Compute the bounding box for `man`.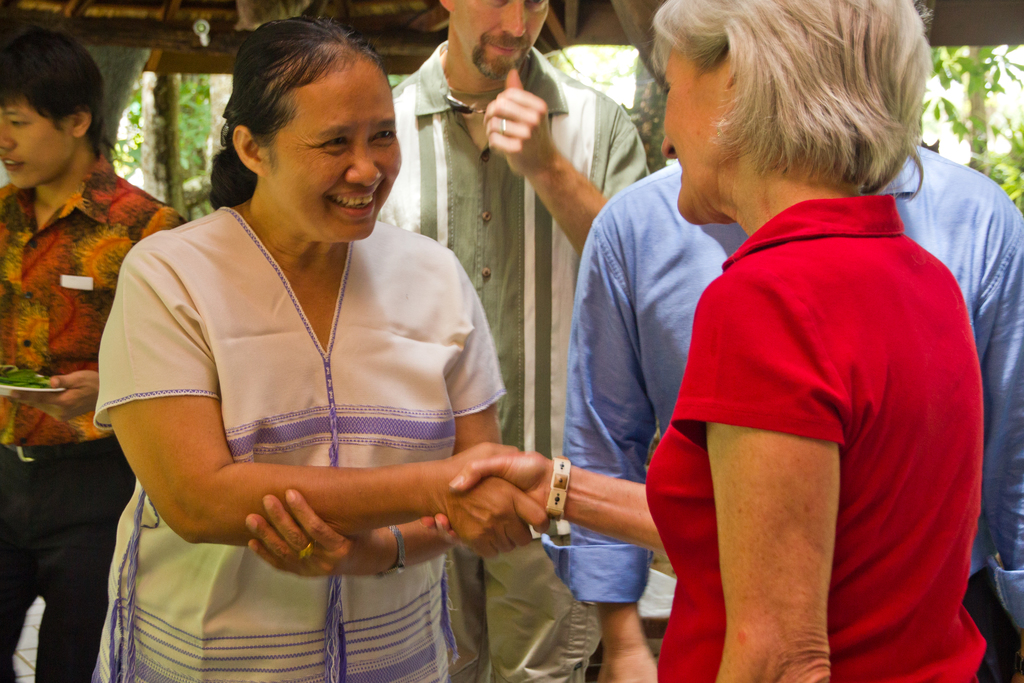
x1=375, y1=0, x2=648, y2=682.
